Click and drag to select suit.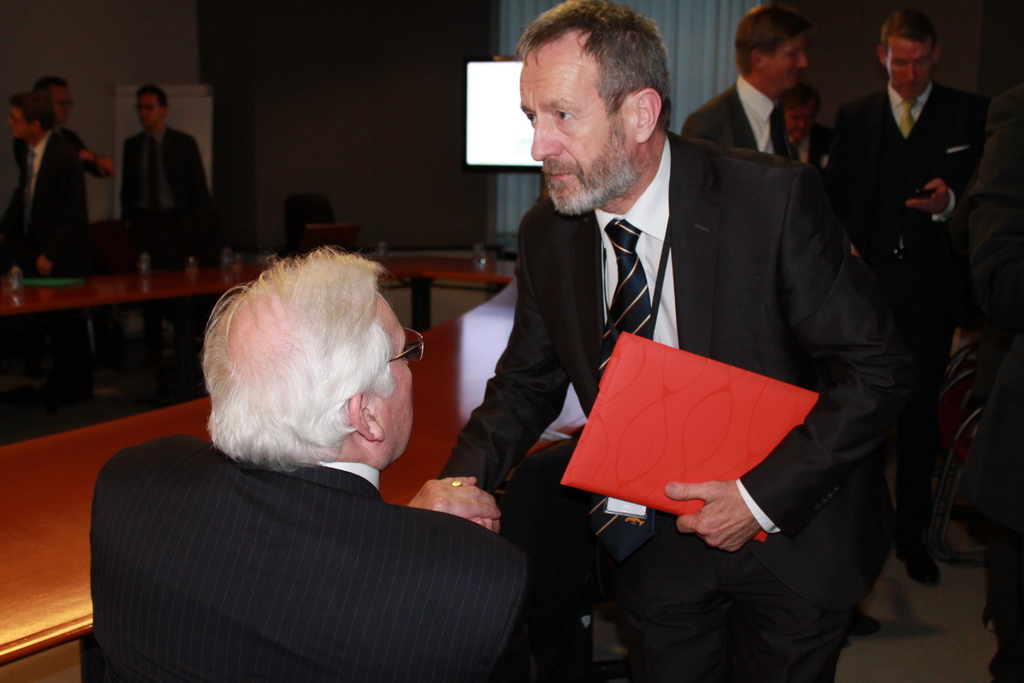
Selection: x1=836, y1=88, x2=986, y2=530.
